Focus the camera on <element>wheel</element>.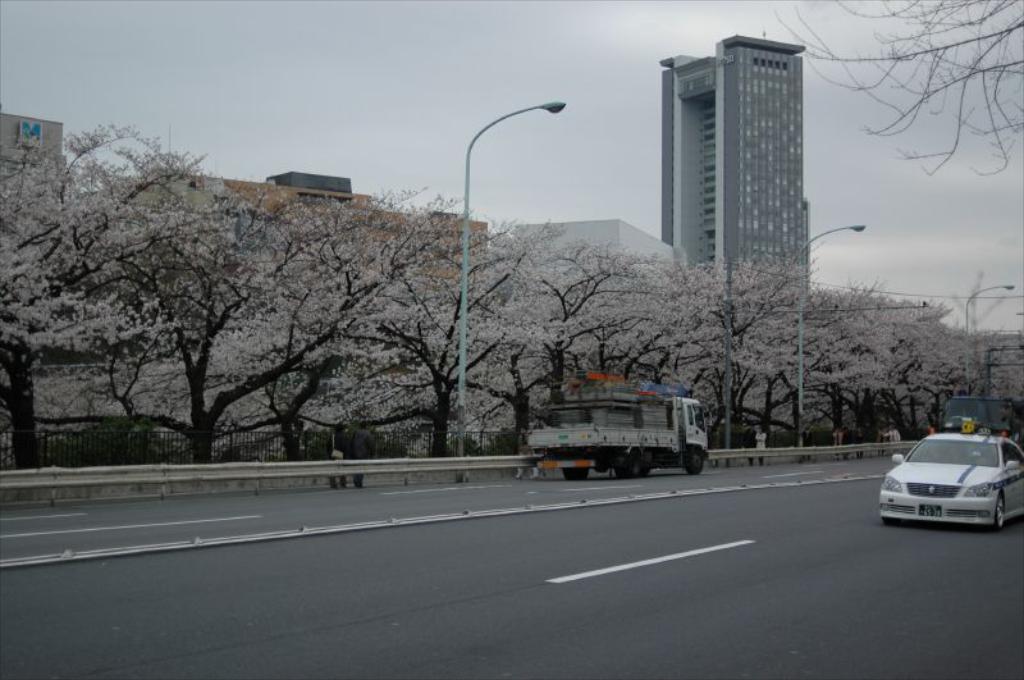
Focus region: left=557, top=464, right=593, bottom=483.
